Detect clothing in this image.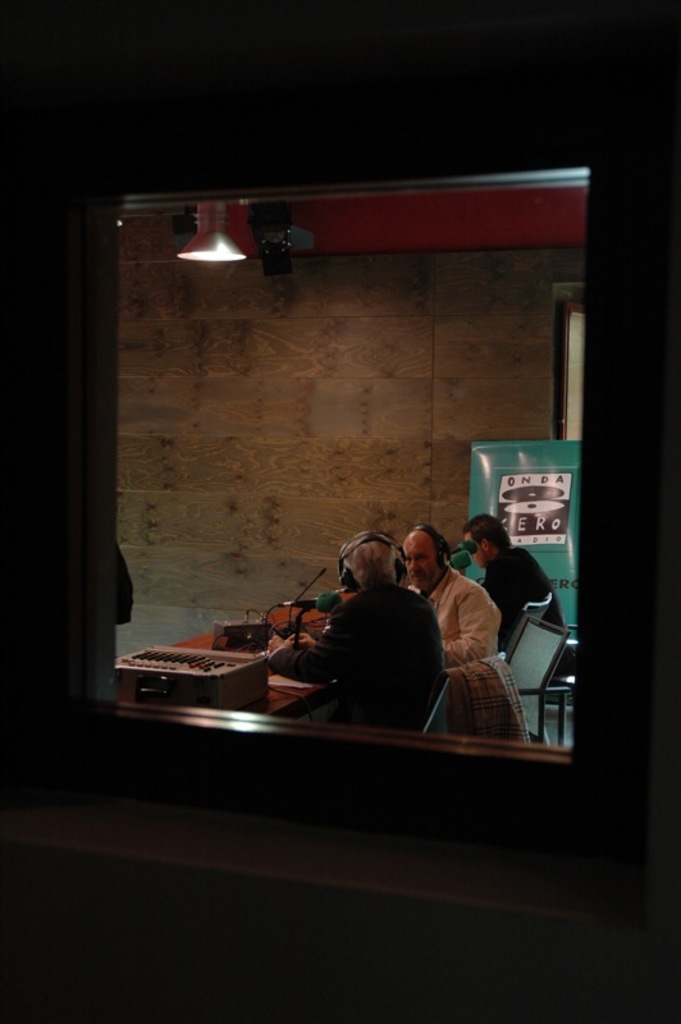
Detection: box=[481, 545, 566, 654].
